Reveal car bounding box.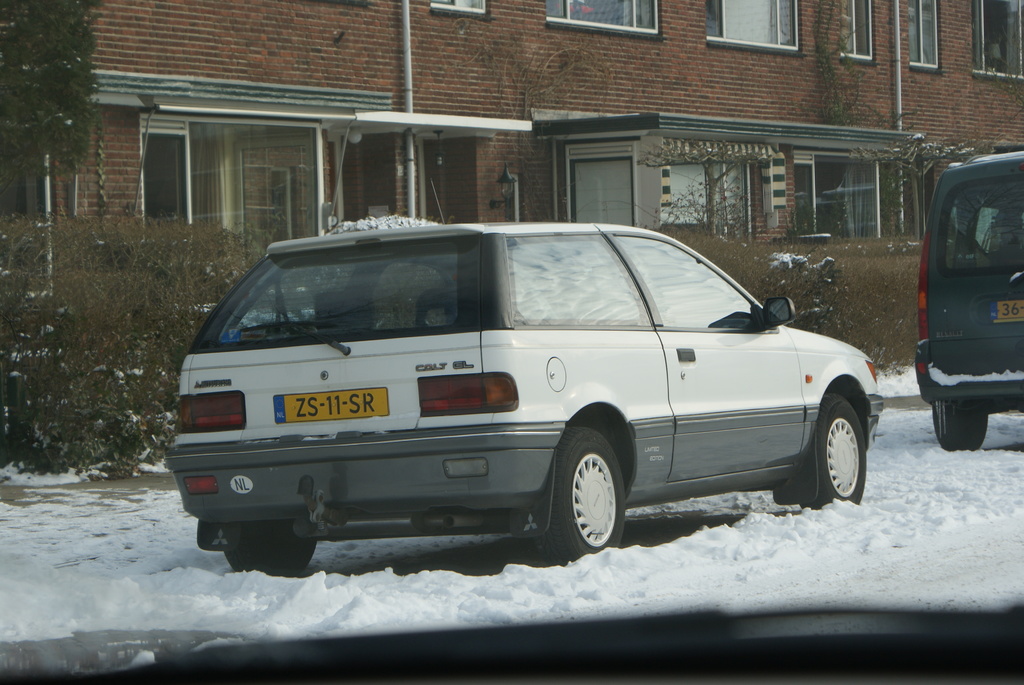
Revealed: <bbox>0, 0, 1023, 684</bbox>.
